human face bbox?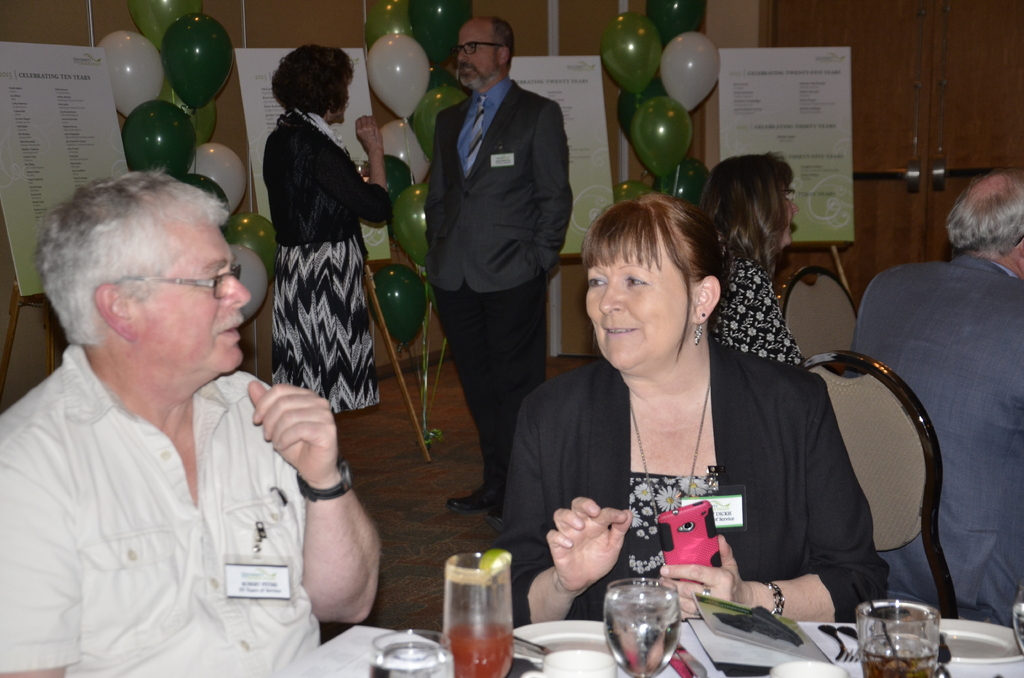
l=584, t=236, r=701, b=373
